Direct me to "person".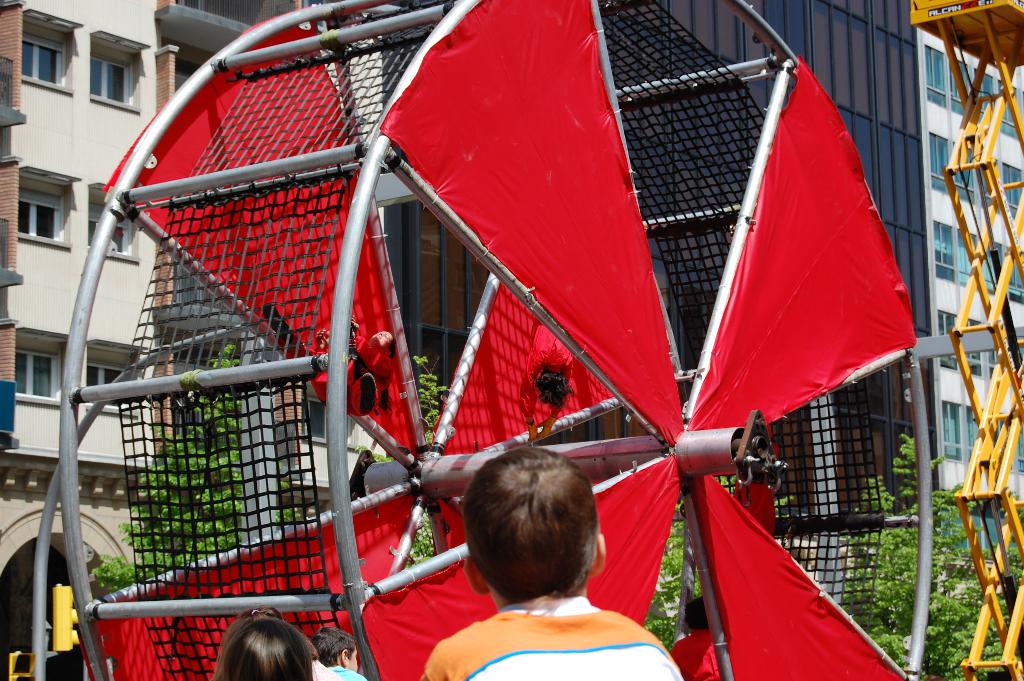
Direction: [422,448,685,680].
